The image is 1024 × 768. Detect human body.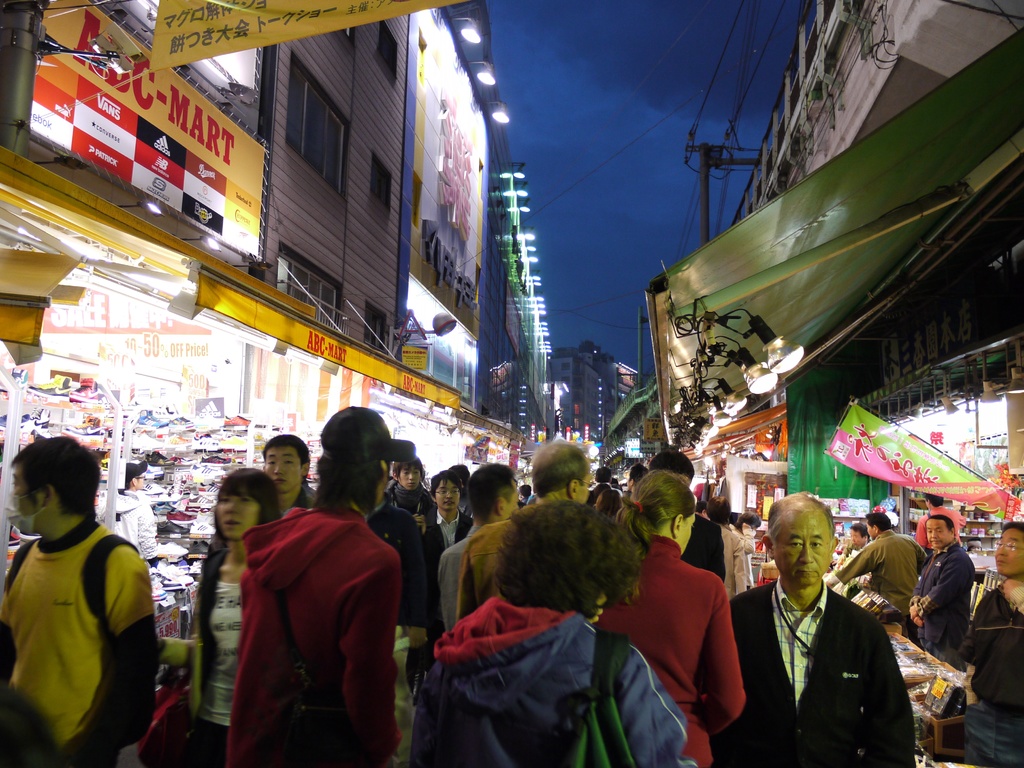
Detection: Rect(408, 492, 700, 767).
